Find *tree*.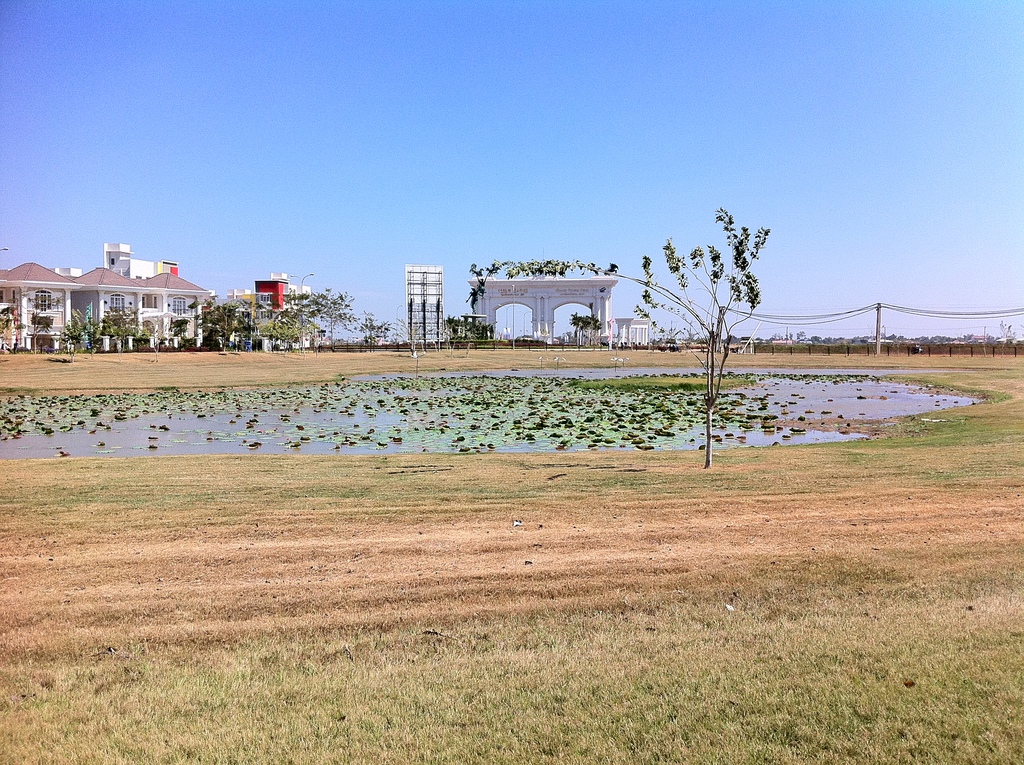
bbox(16, 282, 58, 361).
